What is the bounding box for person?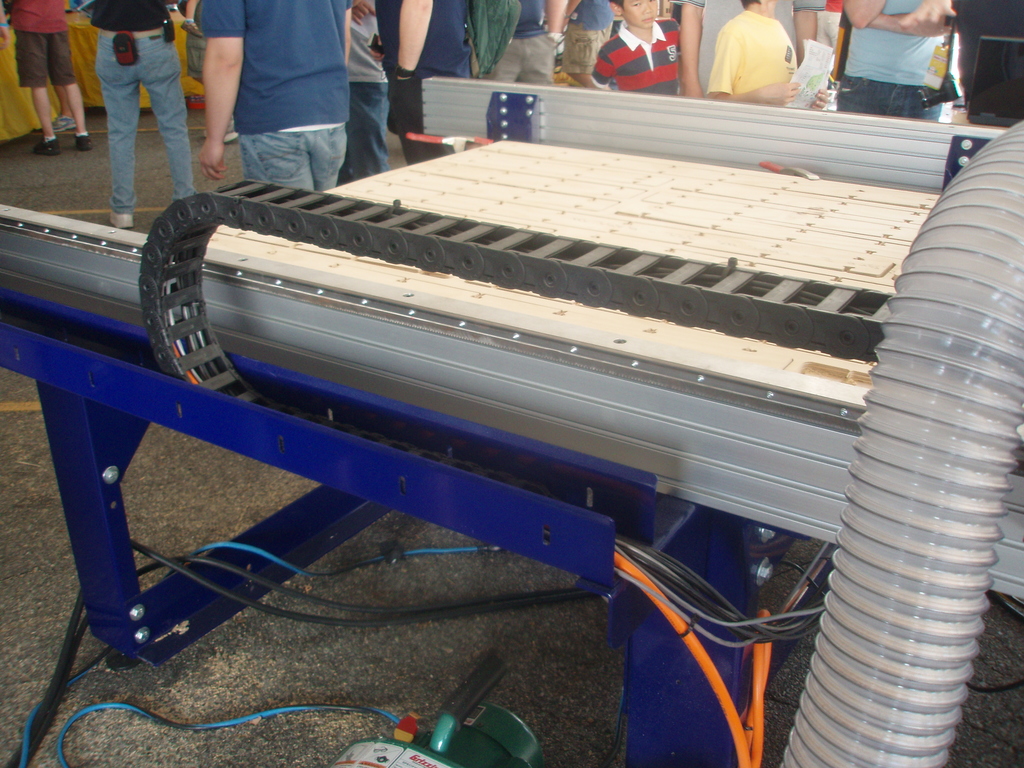
pyautogui.locateOnScreen(588, 0, 682, 93).
